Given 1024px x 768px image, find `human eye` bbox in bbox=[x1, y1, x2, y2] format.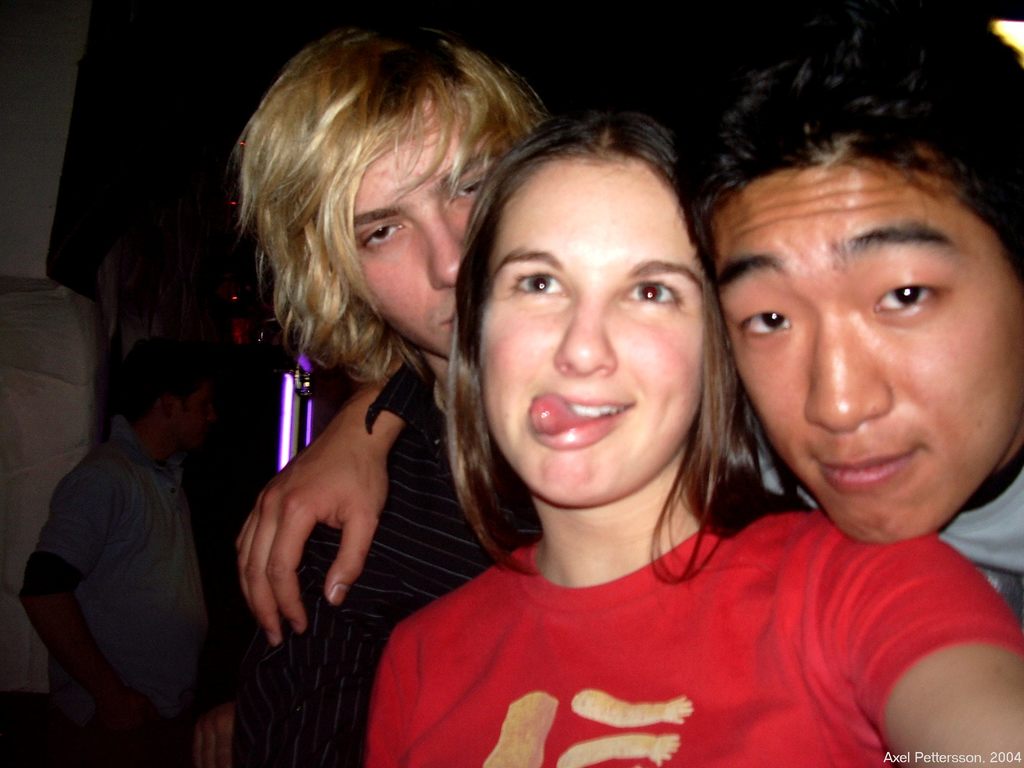
bbox=[869, 273, 955, 323].
